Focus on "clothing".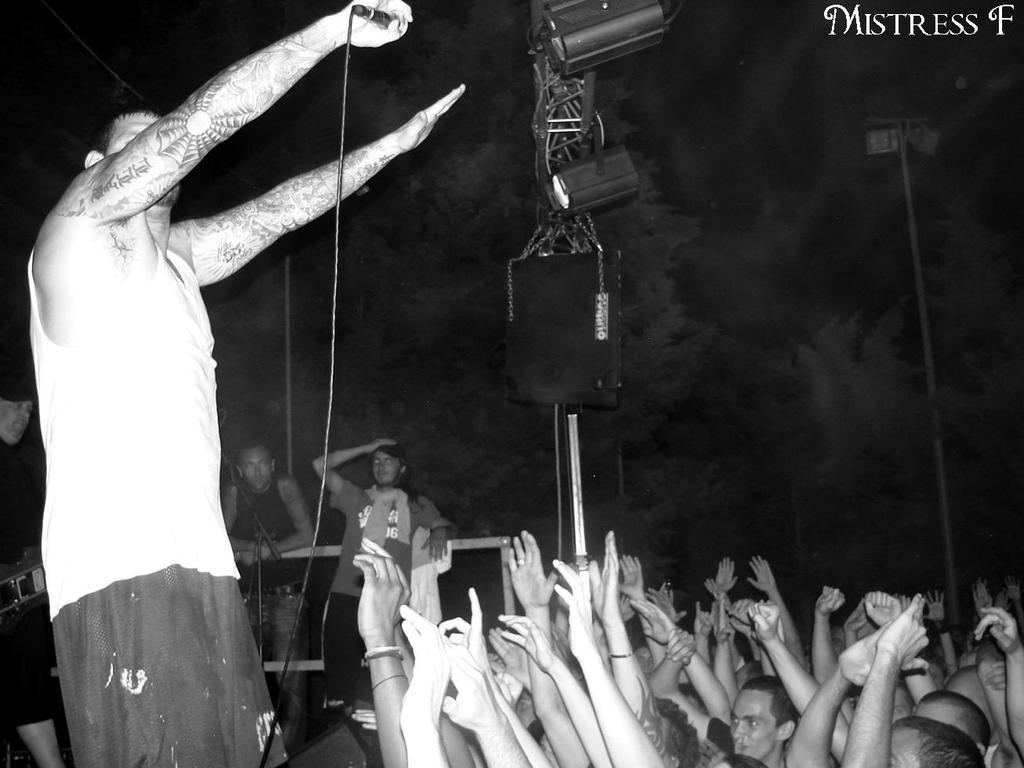
Focused at region(320, 481, 434, 729).
